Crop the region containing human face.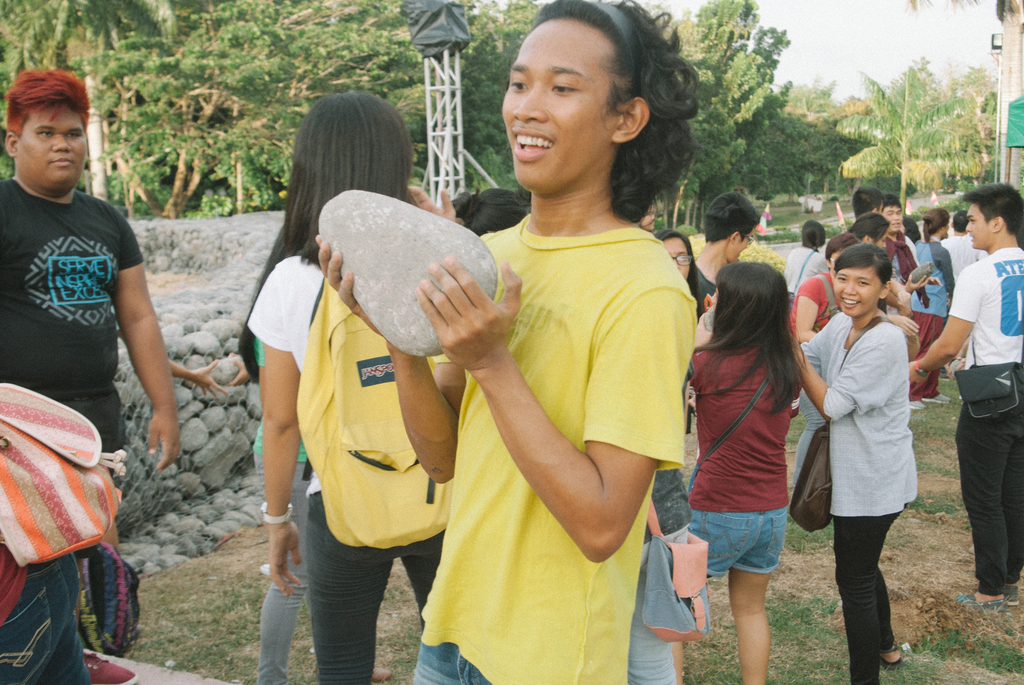
Crop region: 964/204/991/250.
